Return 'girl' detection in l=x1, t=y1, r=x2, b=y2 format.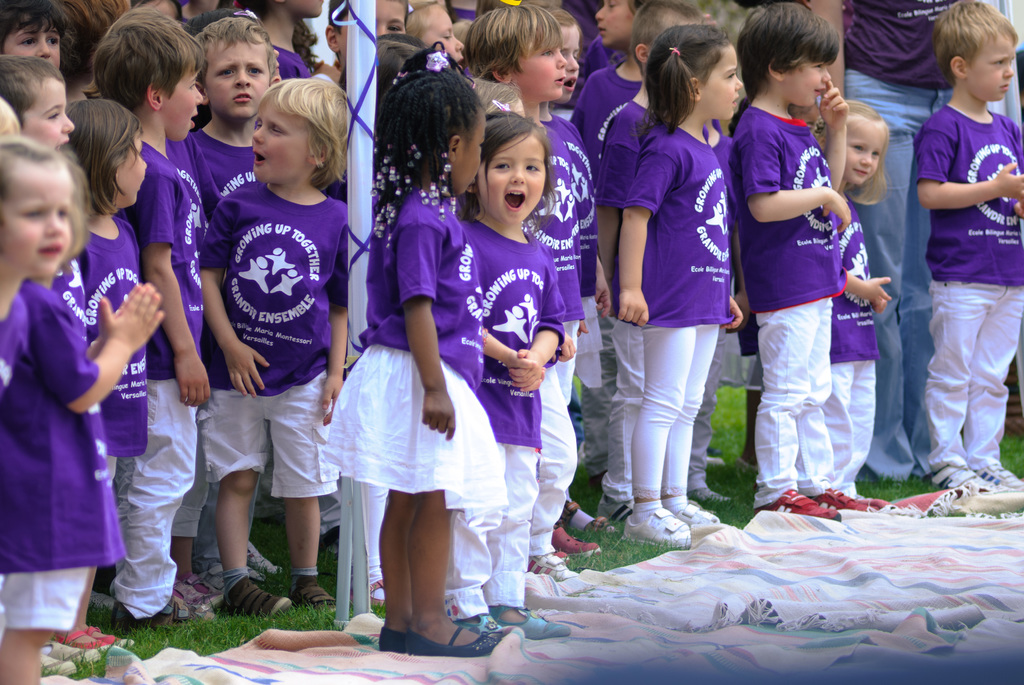
l=832, t=100, r=894, b=496.
